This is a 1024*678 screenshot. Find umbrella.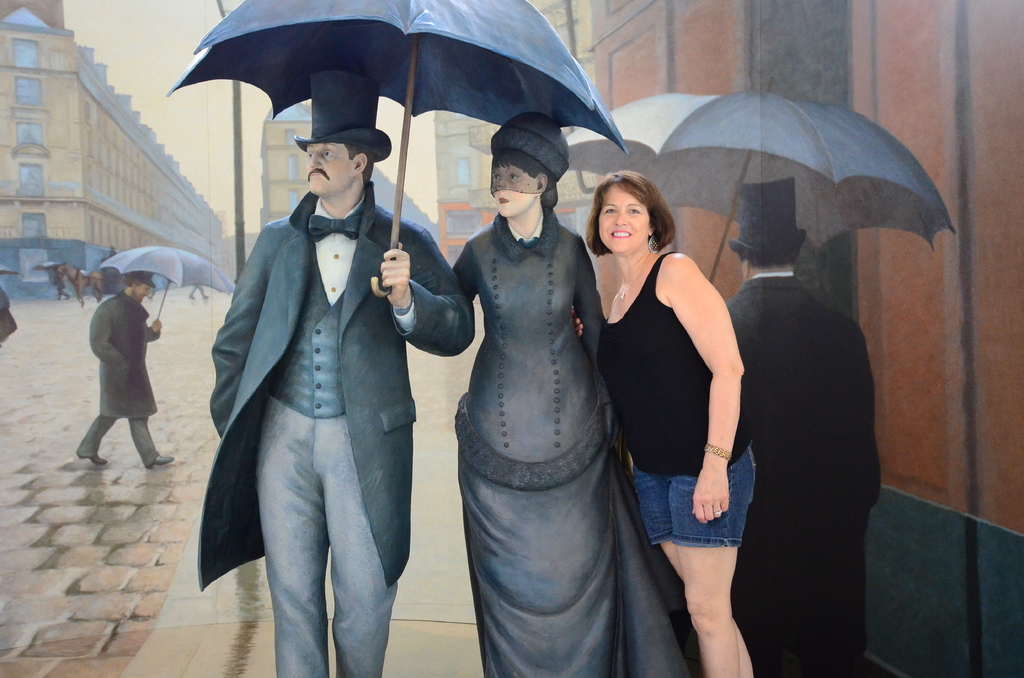
Bounding box: select_region(102, 248, 236, 333).
